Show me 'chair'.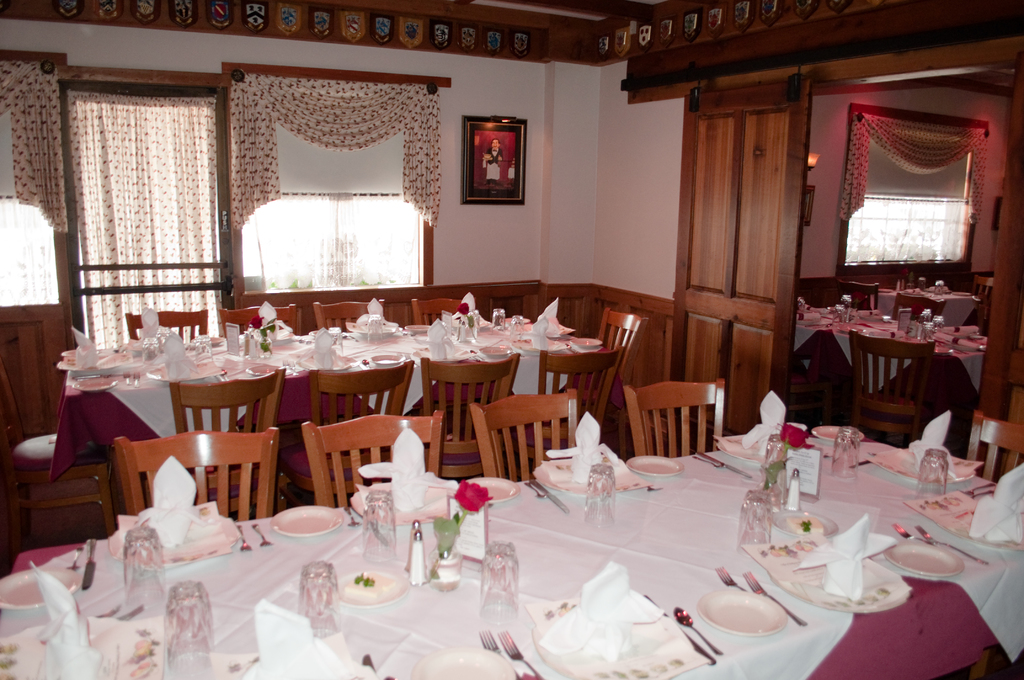
'chair' is here: 219/300/300/330.
